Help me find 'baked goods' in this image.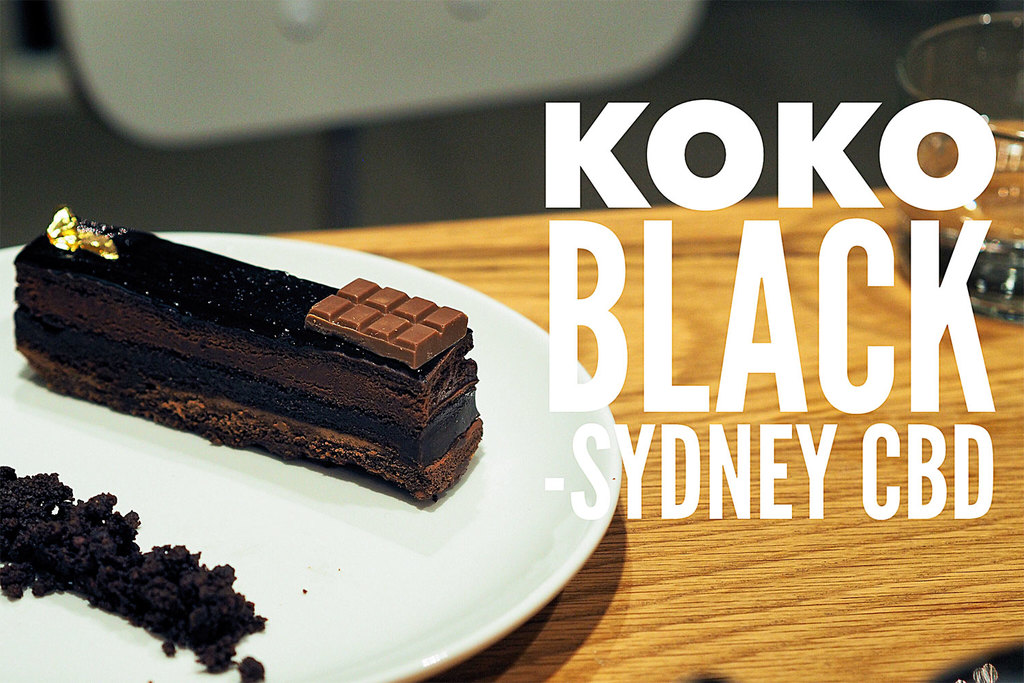
Found it: 0,457,266,682.
